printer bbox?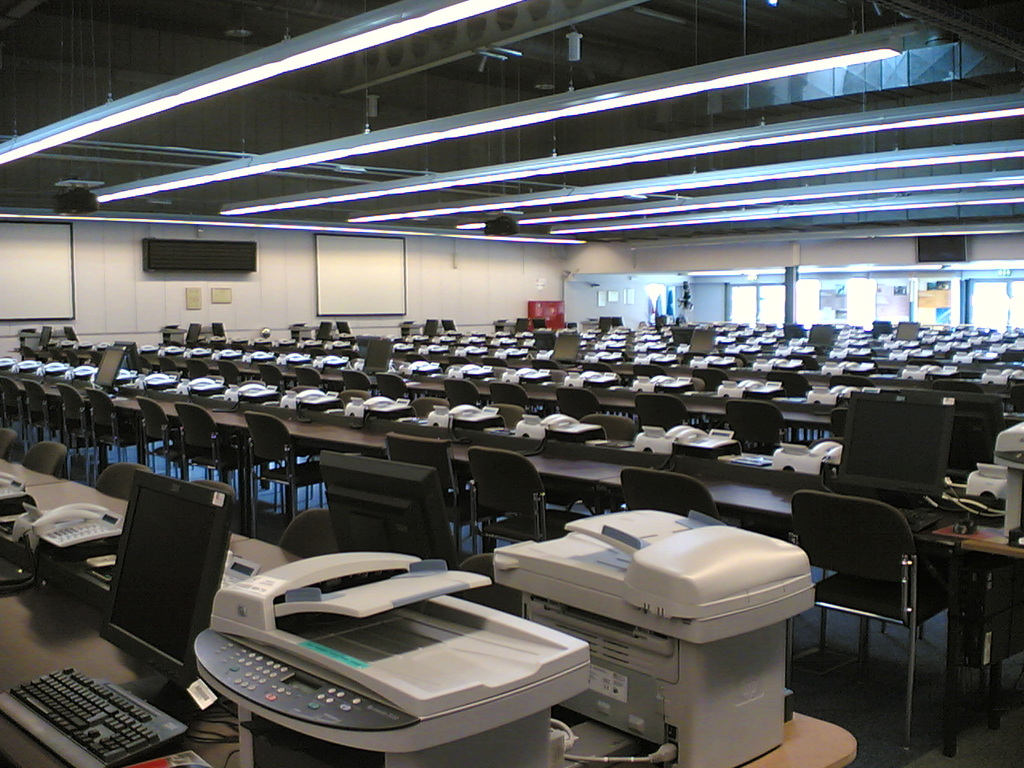
(192,549,592,767)
